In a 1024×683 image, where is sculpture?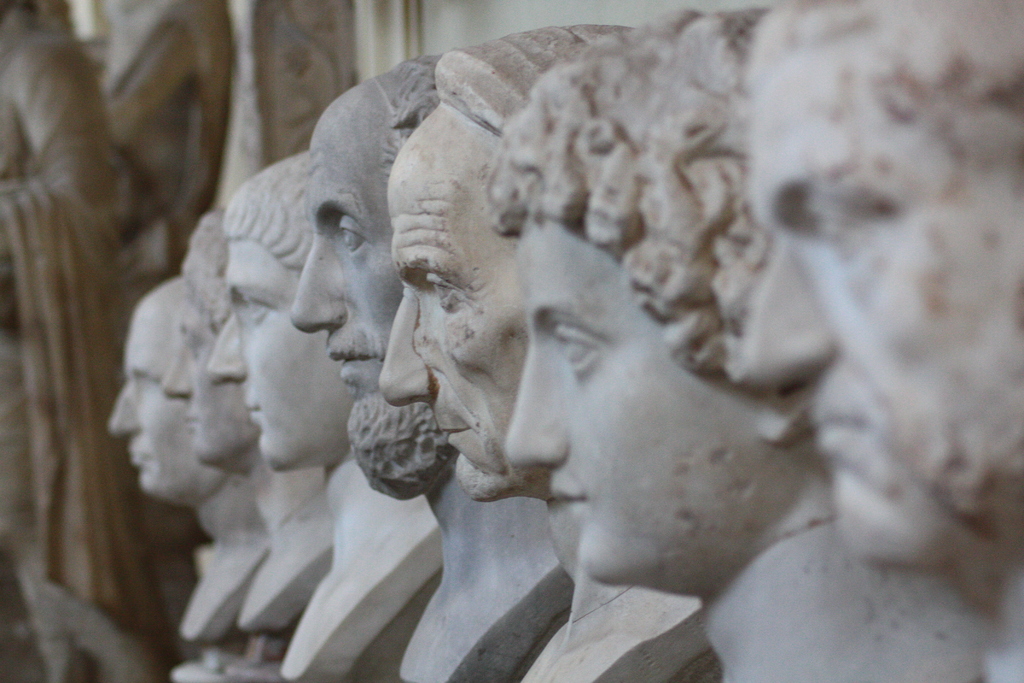
(left=291, top=51, right=579, bottom=682).
